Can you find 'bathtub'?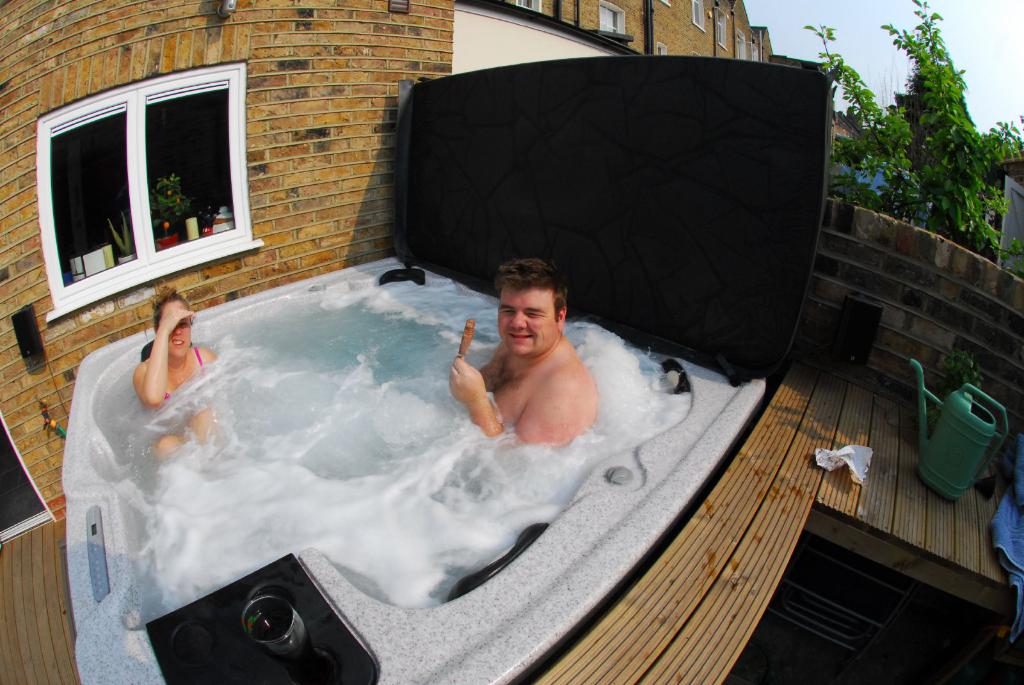
Yes, bounding box: 60:251:772:684.
